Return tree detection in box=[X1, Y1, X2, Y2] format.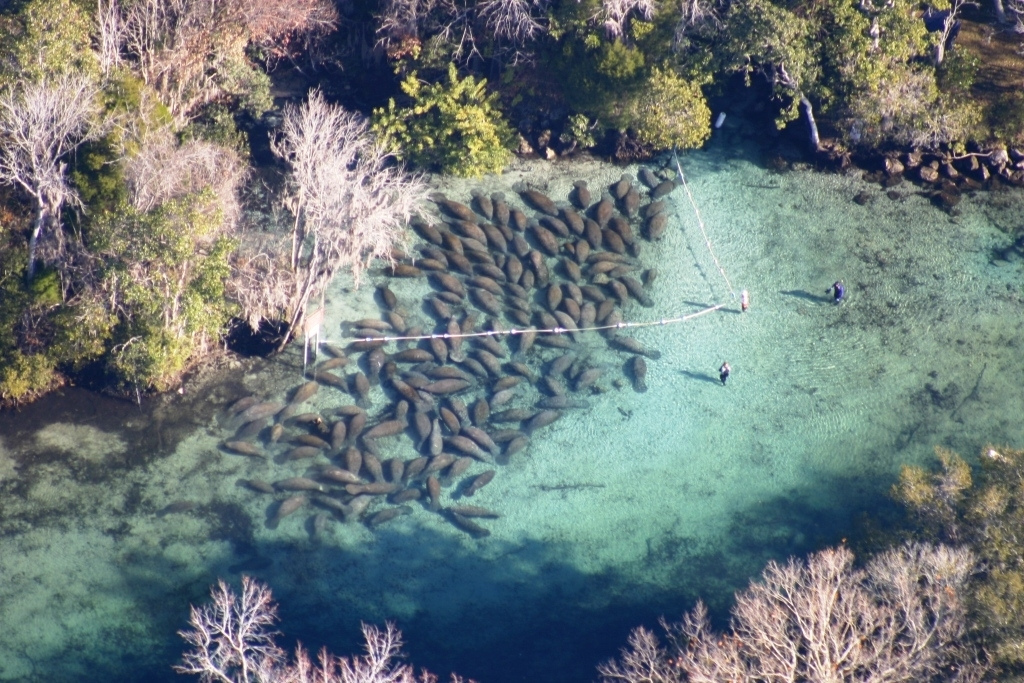
box=[174, 571, 462, 682].
